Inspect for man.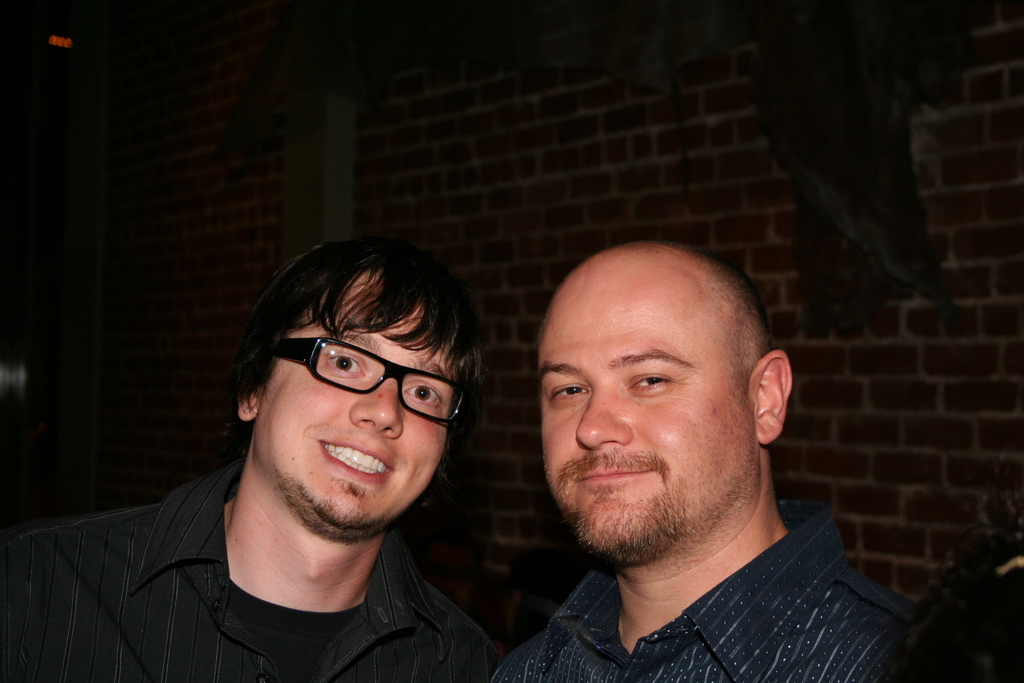
Inspection: crop(3, 240, 509, 682).
